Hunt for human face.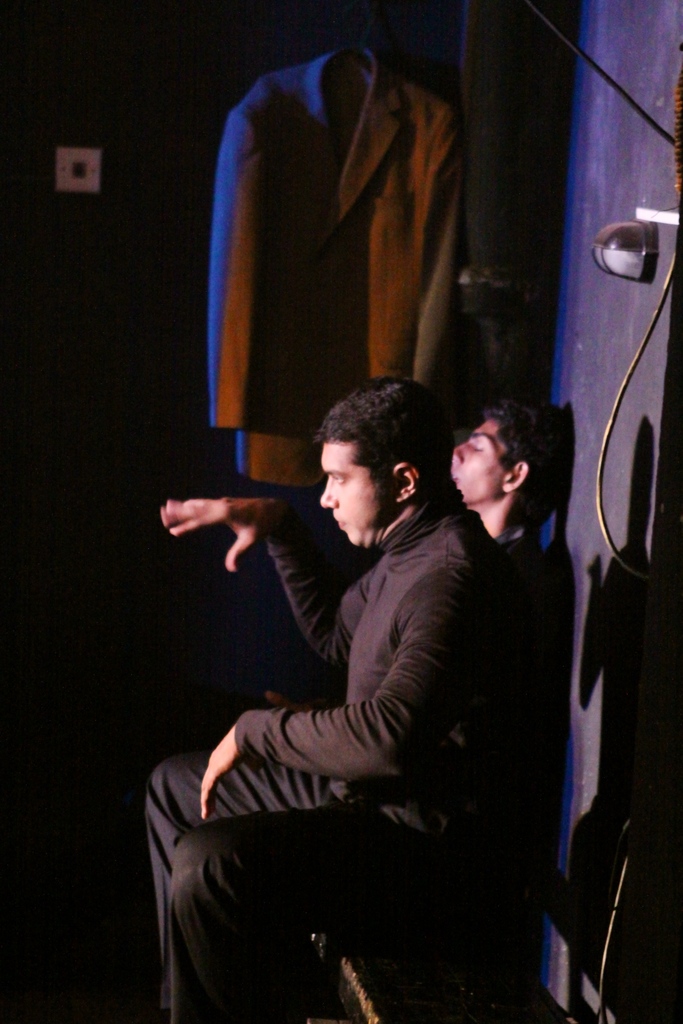
Hunted down at (x1=451, y1=420, x2=509, y2=516).
